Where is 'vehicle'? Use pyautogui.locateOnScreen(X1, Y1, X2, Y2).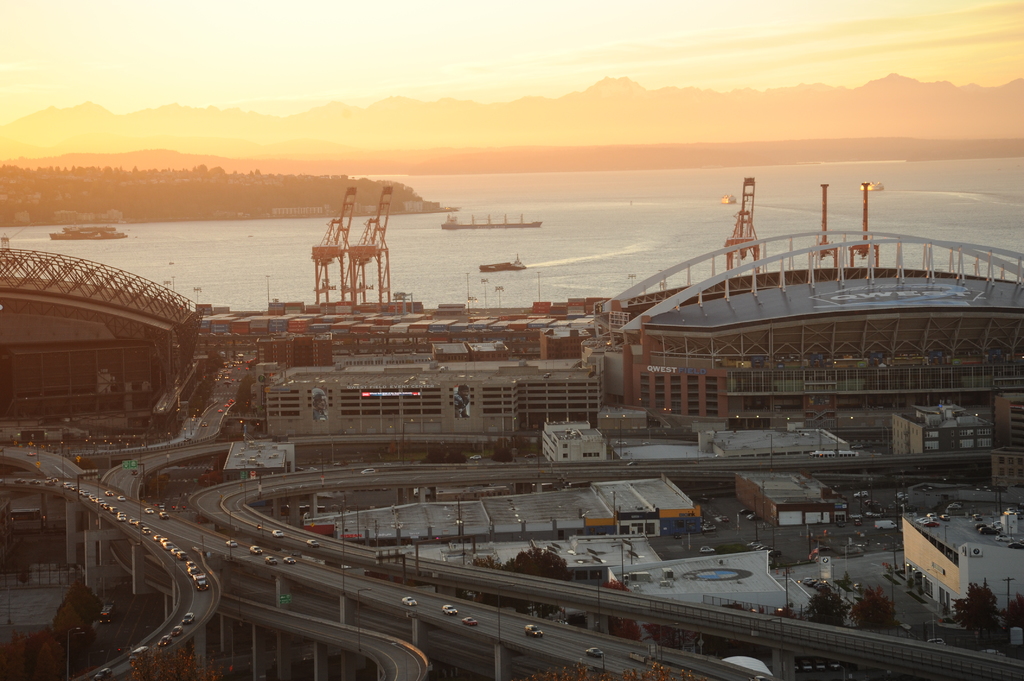
pyautogui.locateOnScreen(305, 538, 319, 547).
